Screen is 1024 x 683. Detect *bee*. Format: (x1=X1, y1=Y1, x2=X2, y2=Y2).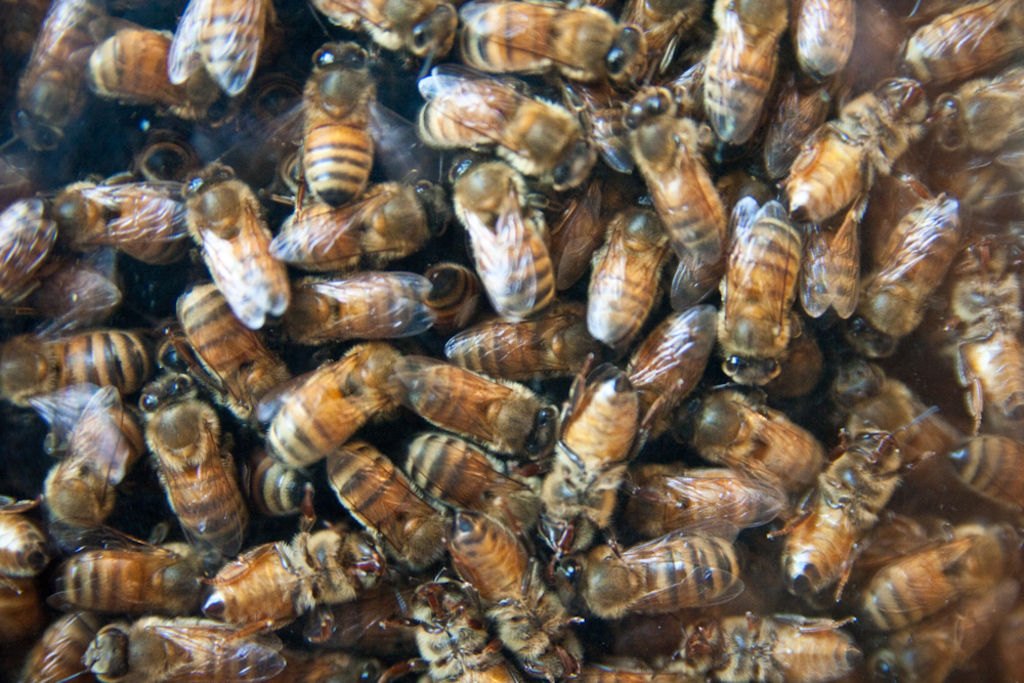
(x1=0, y1=197, x2=69, y2=314).
